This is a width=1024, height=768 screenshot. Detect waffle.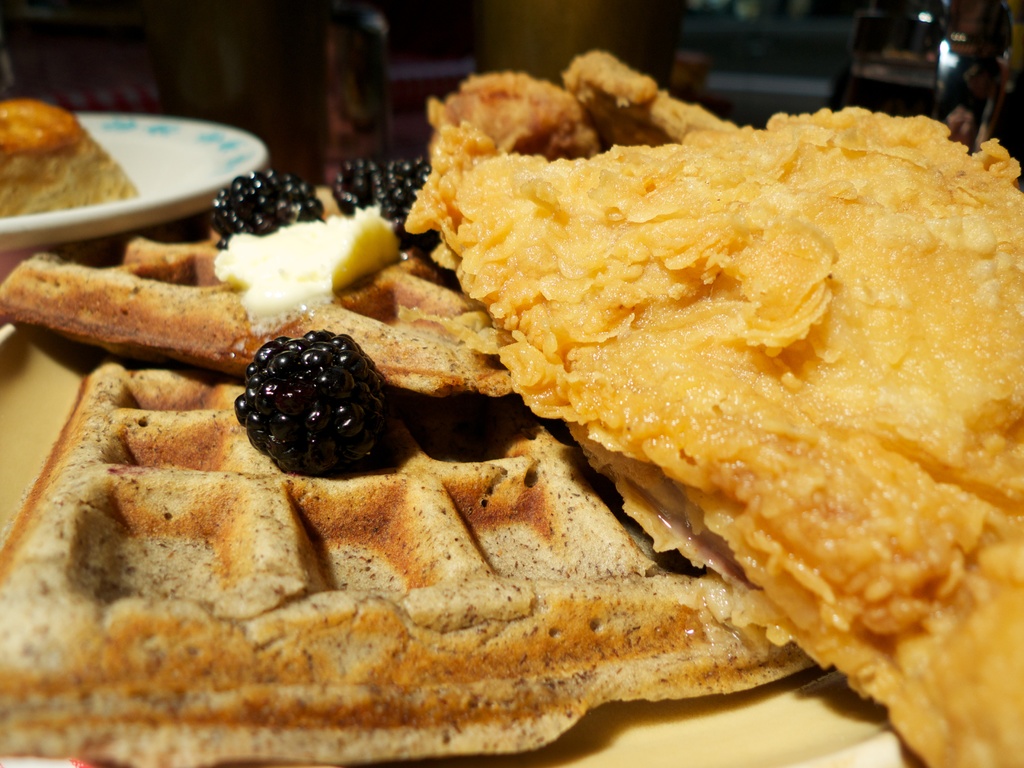
<bbox>0, 179, 509, 405</bbox>.
